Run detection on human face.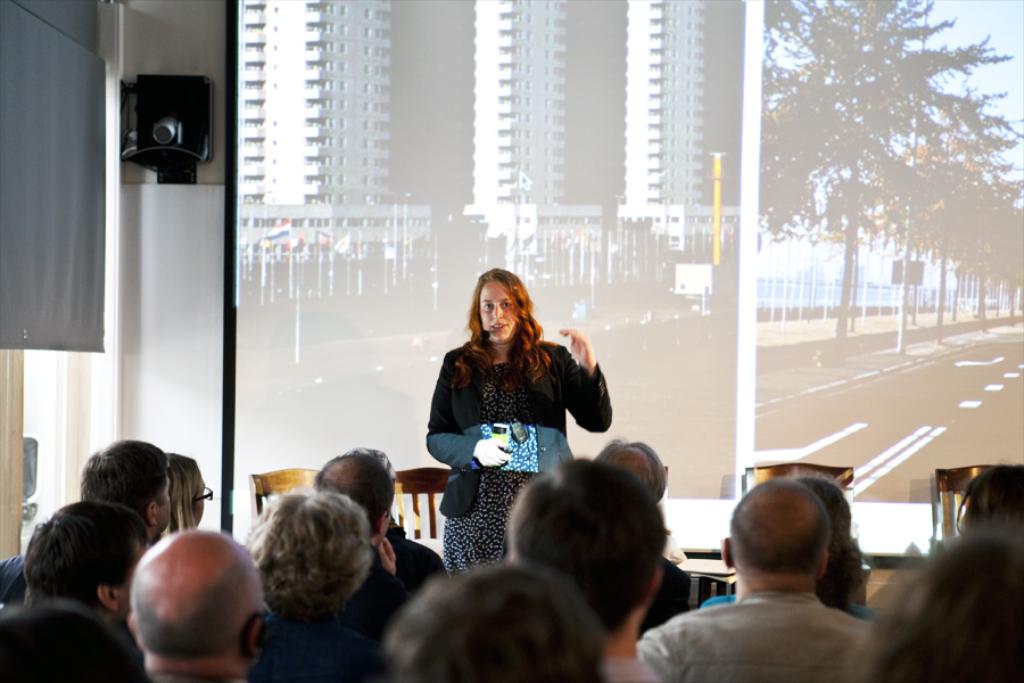
Result: <bbox>477, 283, 522, 337</bbox>.
